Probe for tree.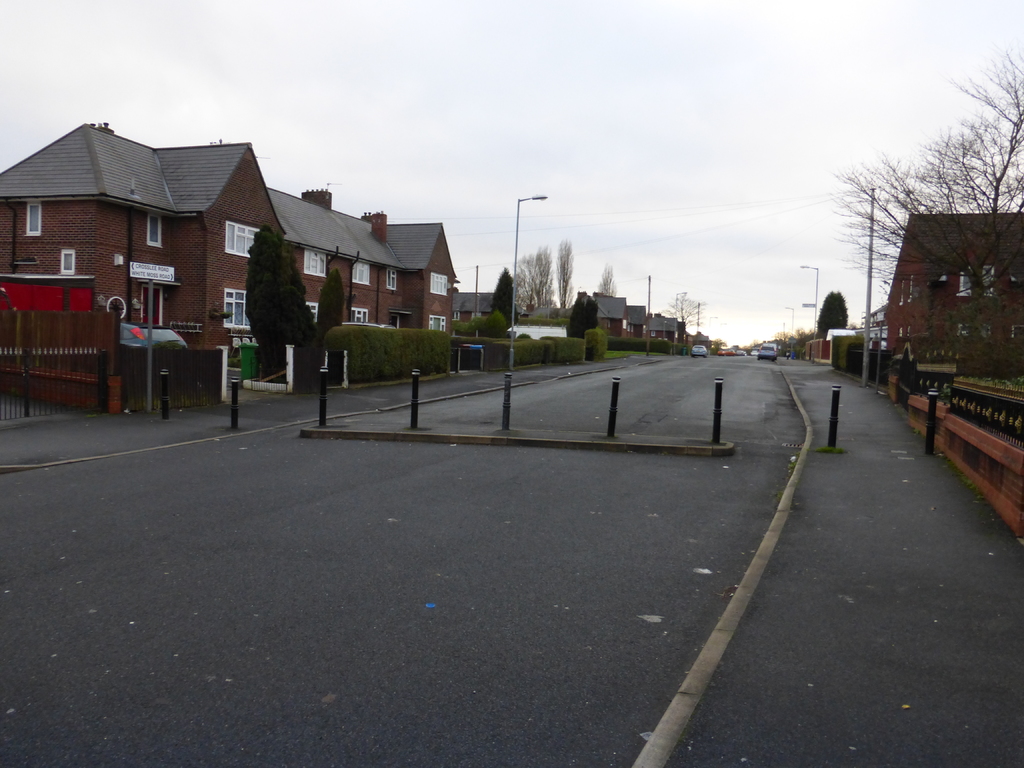
Probe result: <box>820,33,1023,374</box>.
